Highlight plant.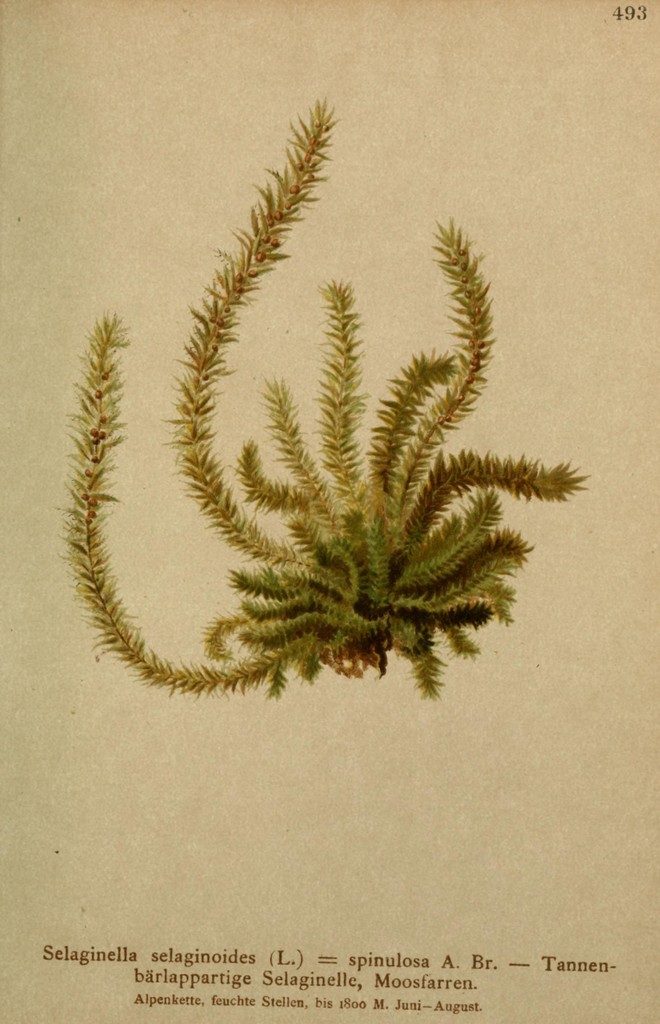
Highlighted region: {"x1": 47, "y1": 90, "x2": 592, "y2": 706}.
